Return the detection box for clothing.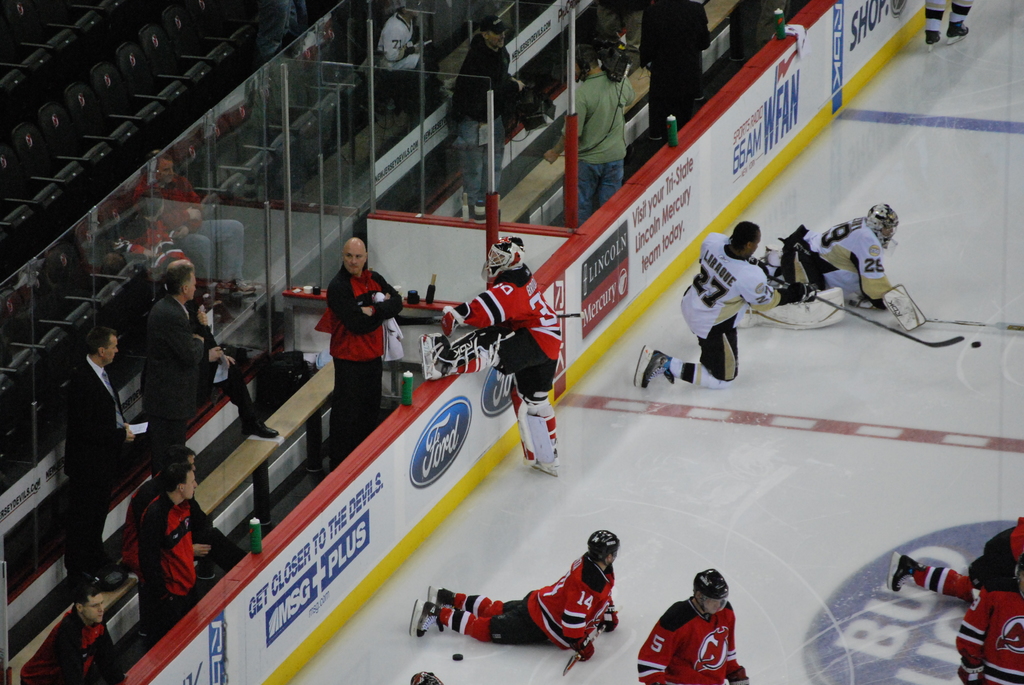
<bbox>438, 35, 543, 210</bbox>.
